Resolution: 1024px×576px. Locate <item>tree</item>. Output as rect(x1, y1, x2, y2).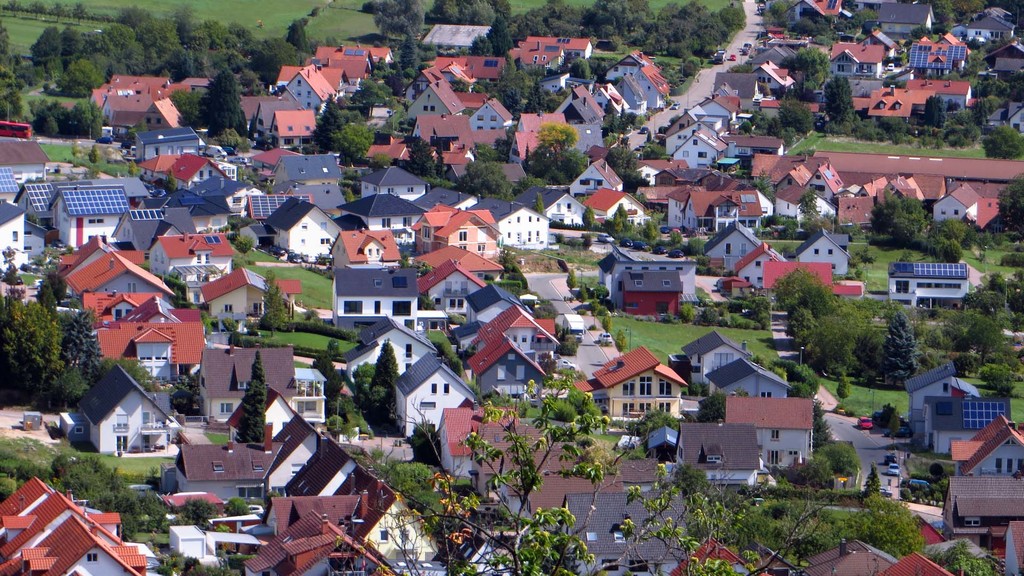
rect(87, 143, 96, 164).
